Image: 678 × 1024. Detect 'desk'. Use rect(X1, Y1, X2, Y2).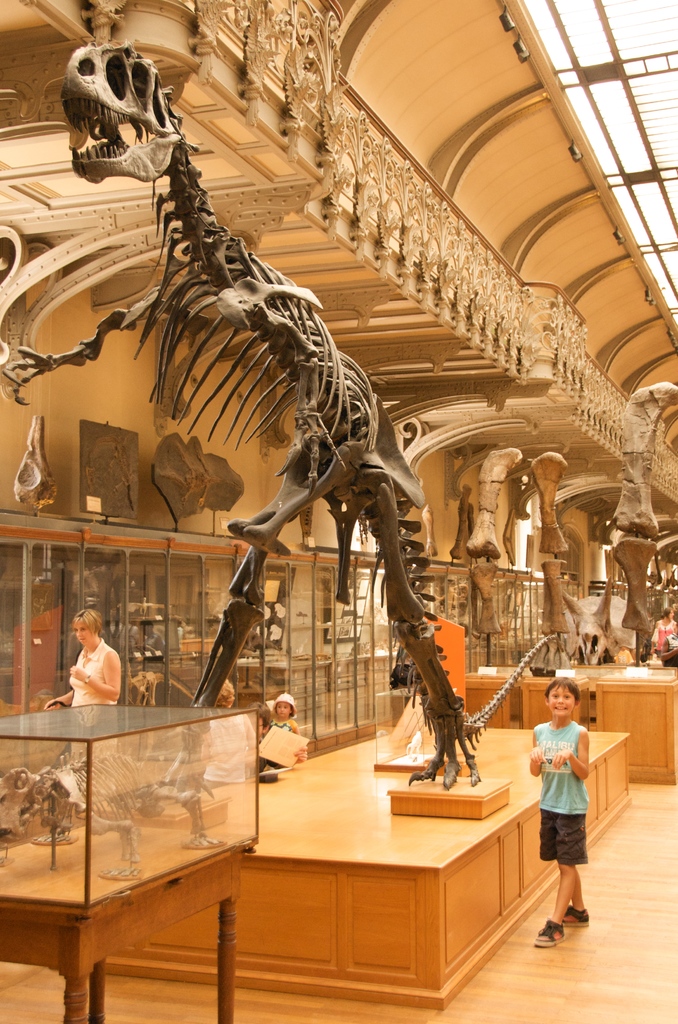
rect(0, 810, 256, 1023).
